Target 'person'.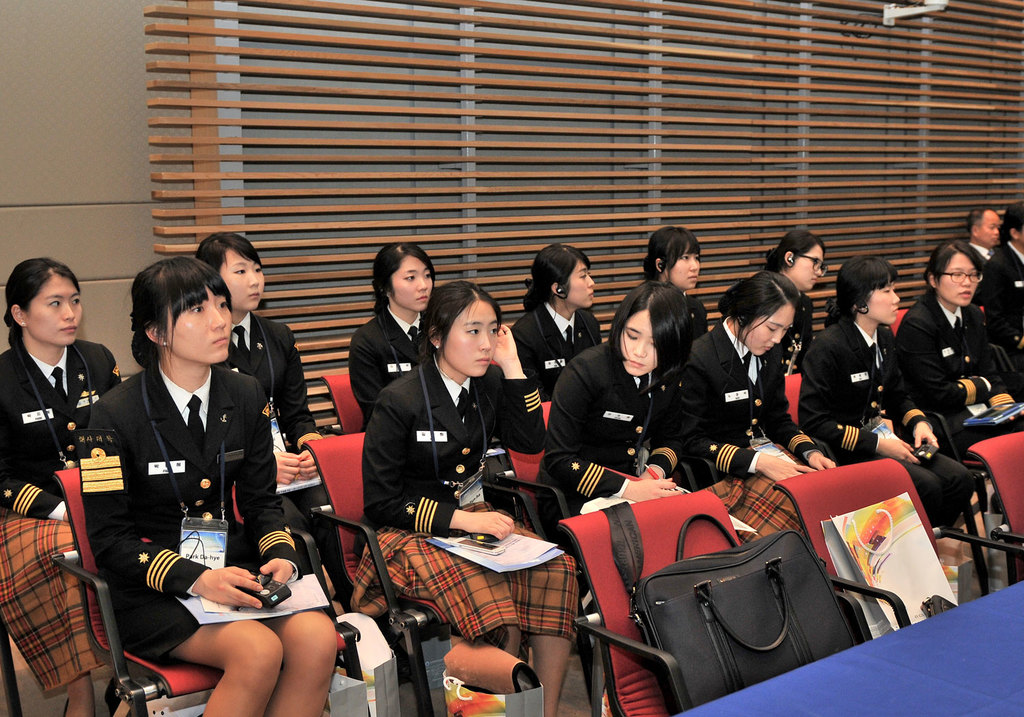
Target region: box=[761, 228, 829, 375].
